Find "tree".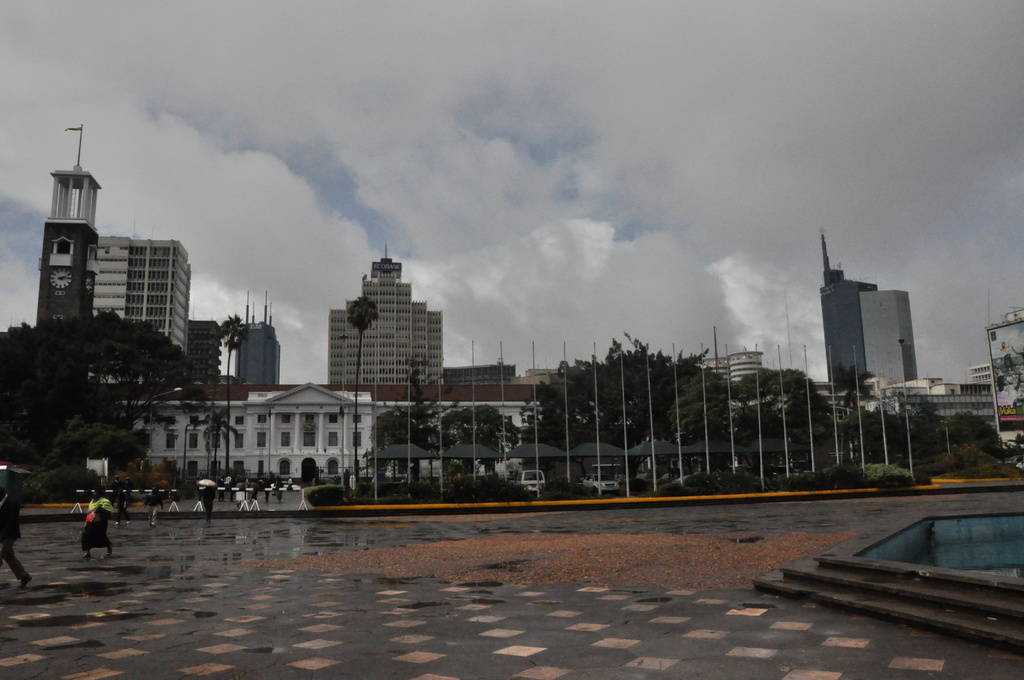
(220,311,245,469).
